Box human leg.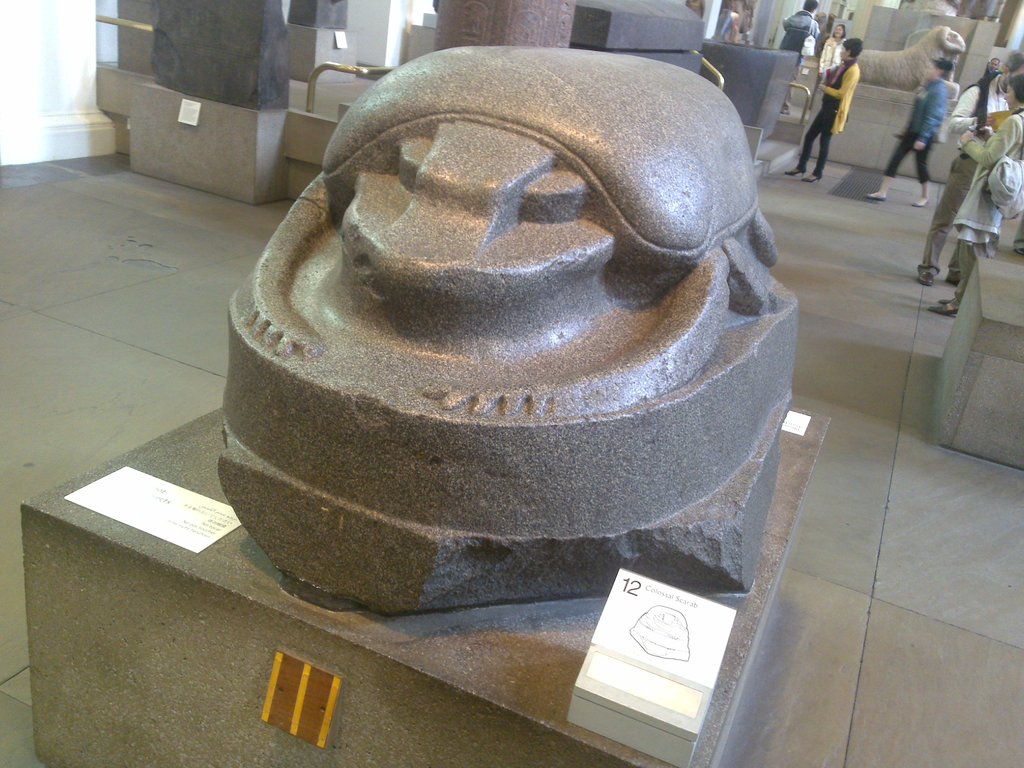
box(867, 130, 913, 200).
